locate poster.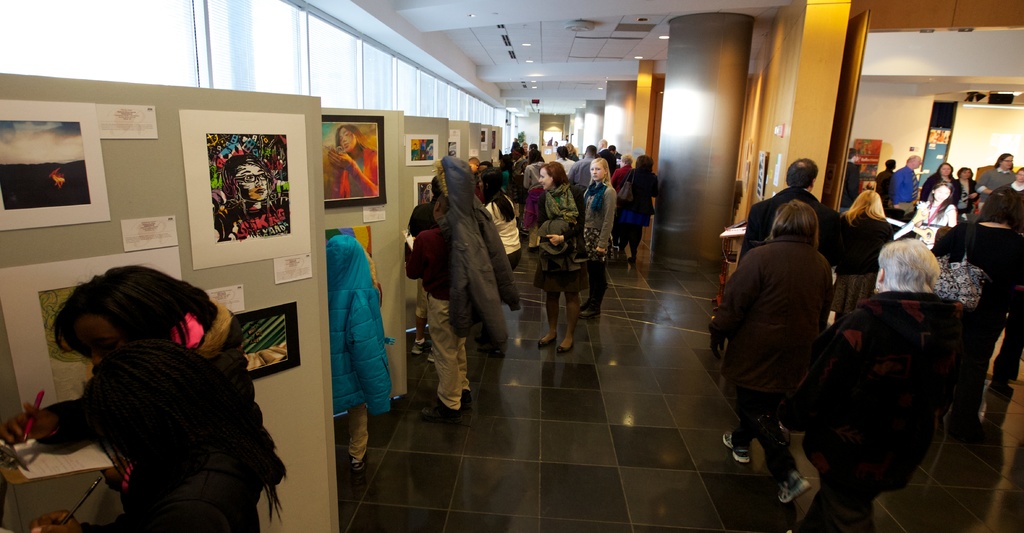
Bounding box: bbox(324, 123, 379, 198).
